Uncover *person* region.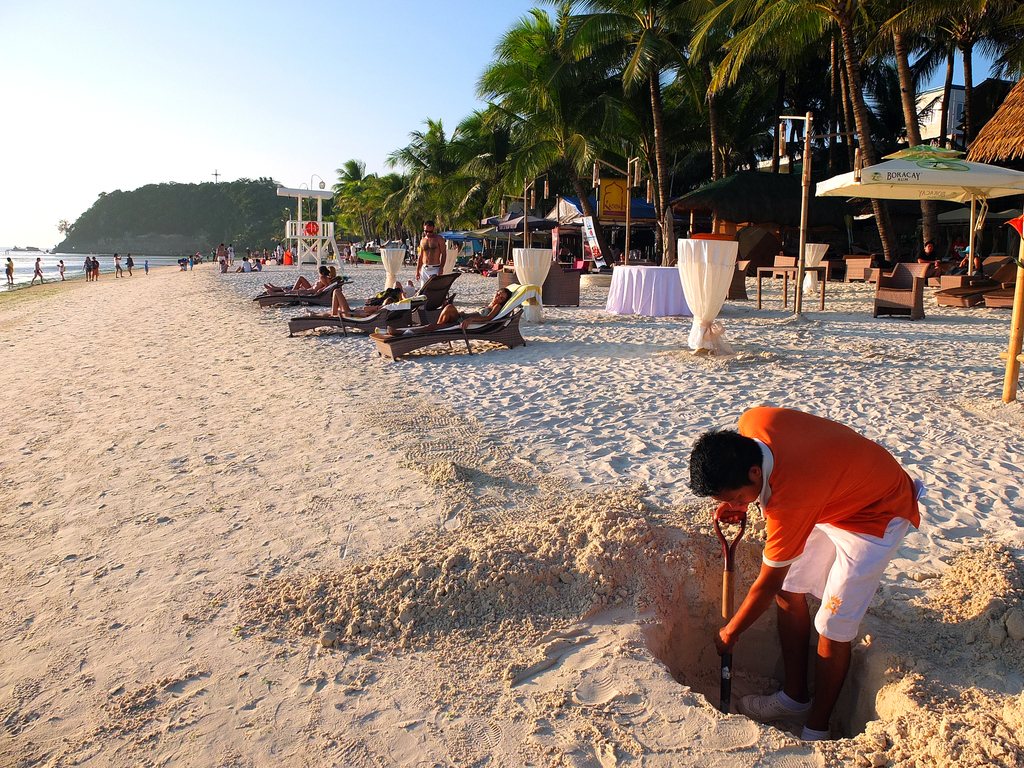
Uncovered: box=[115, 251, 123, 278].
